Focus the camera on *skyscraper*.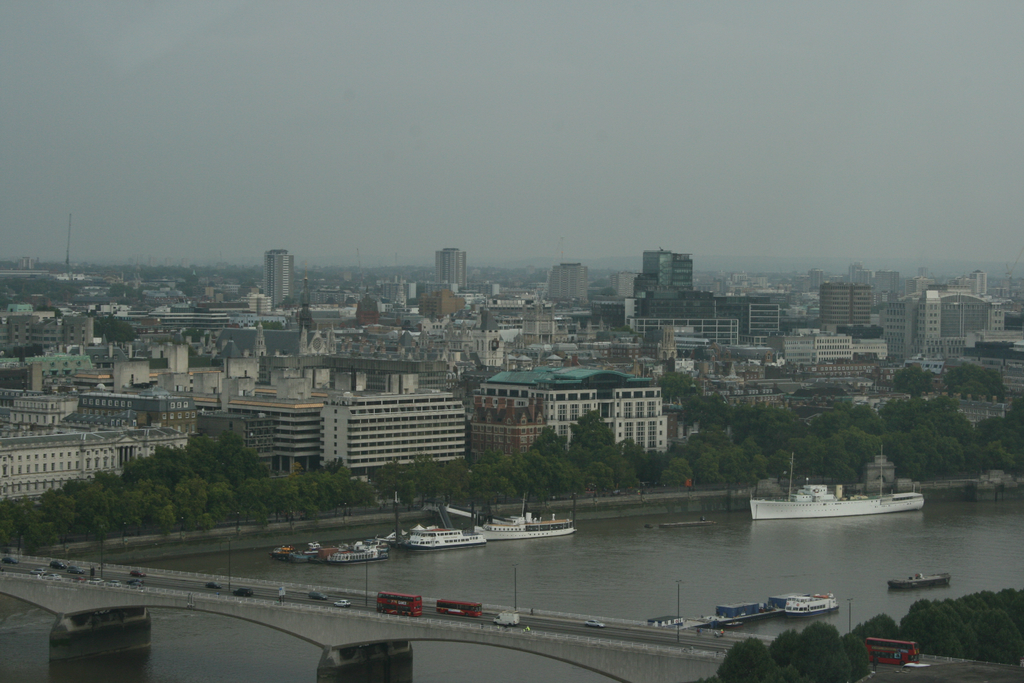
Focus region: (817,277,873,334).
